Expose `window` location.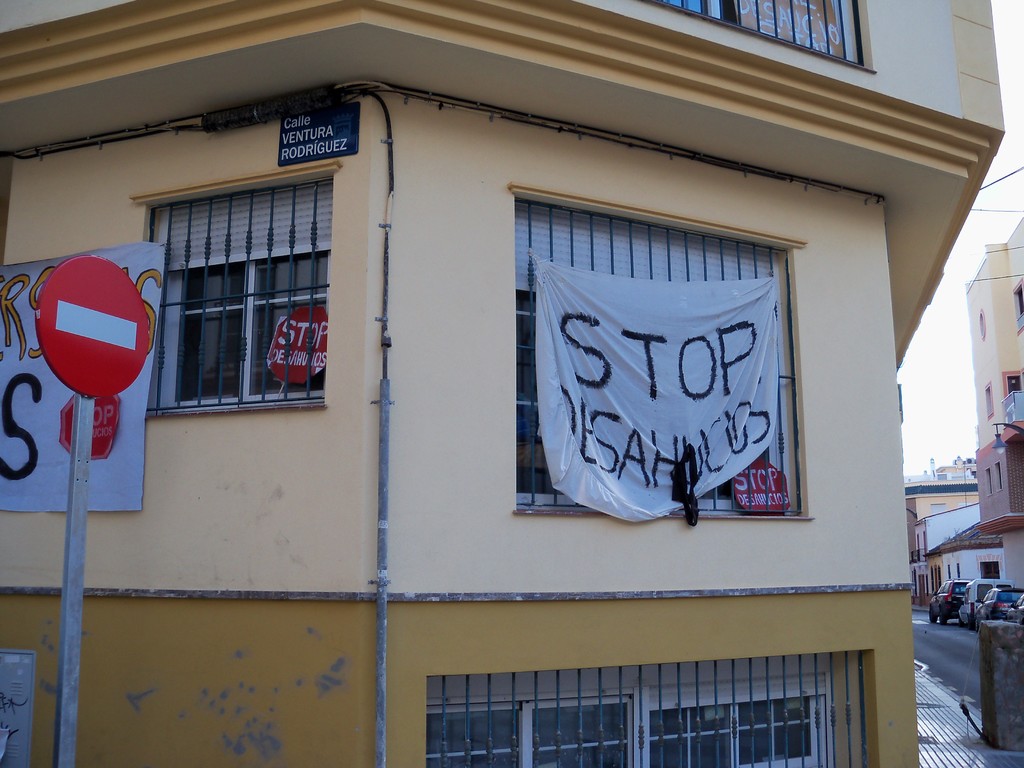
Exposed at {"x1": 424, "y1": 651, "x2": 882, "y2": 767}.
